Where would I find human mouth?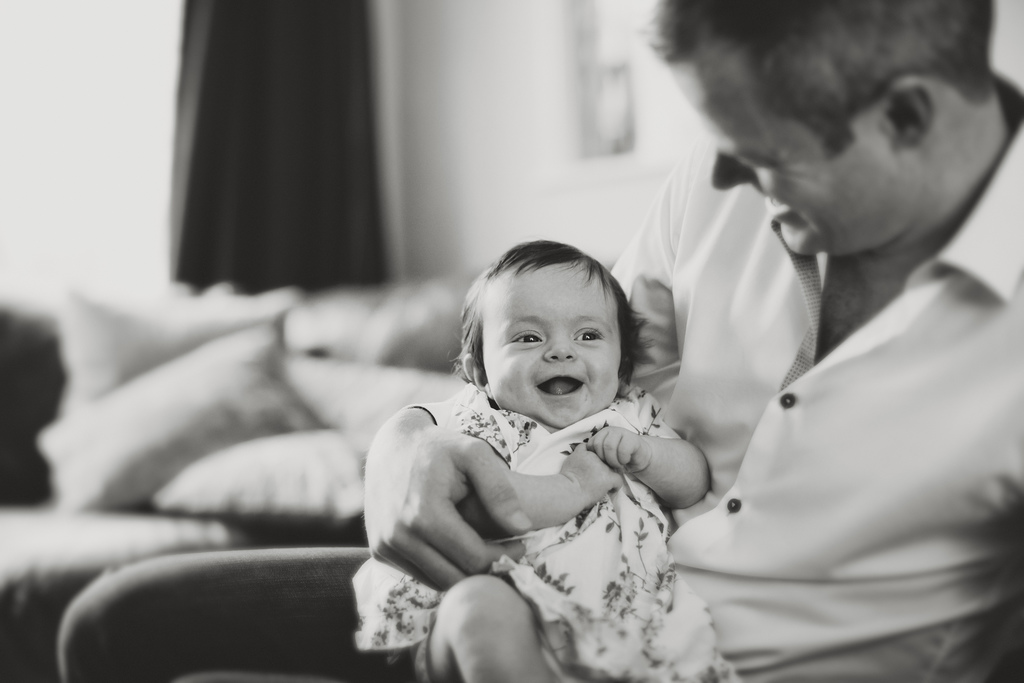
At (left=536, top=375, right=584, bottom=398).
